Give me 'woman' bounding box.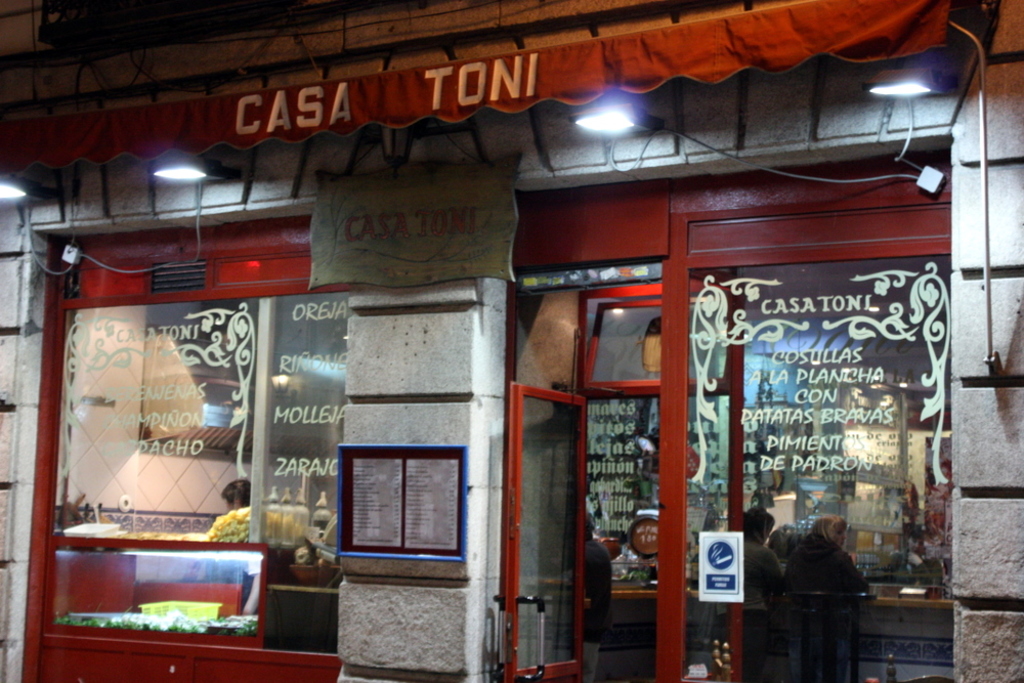
[793,513,881,678].
